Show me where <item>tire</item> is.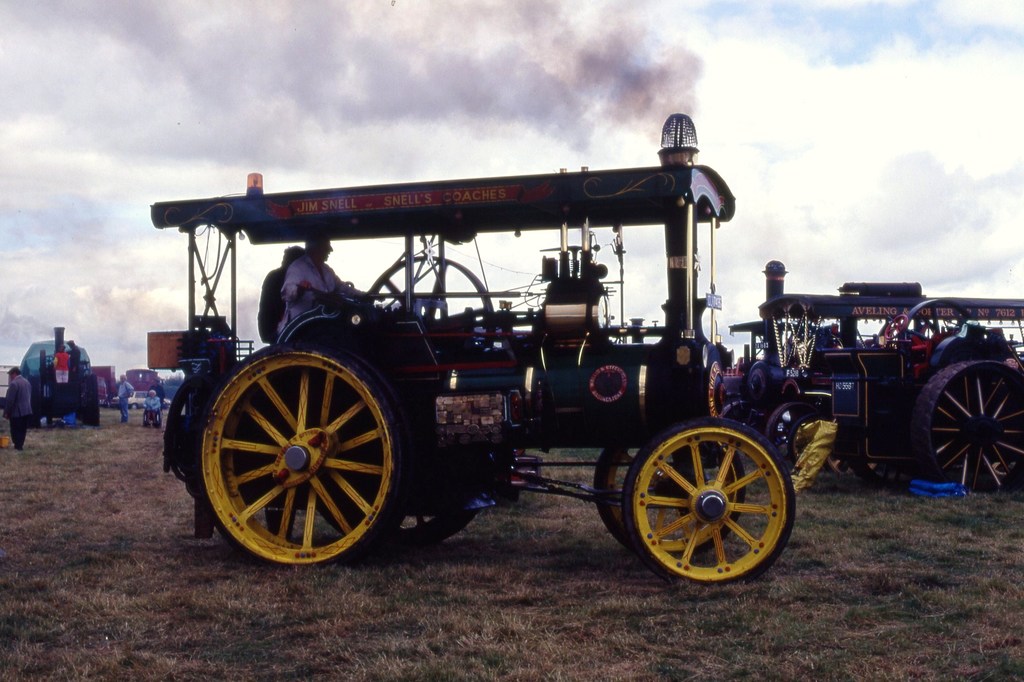
<item>tire</item> is at [767, 398, 836, 476].
